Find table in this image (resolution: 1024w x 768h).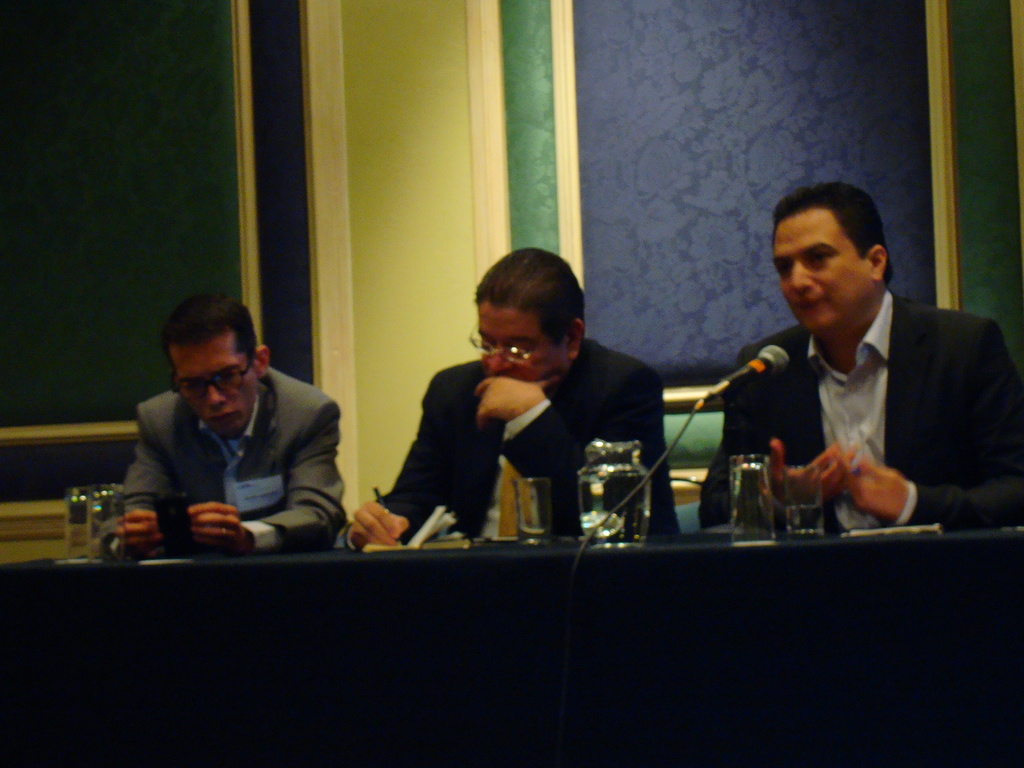
x1=3 y1=523 x2=1023 y2=767.
